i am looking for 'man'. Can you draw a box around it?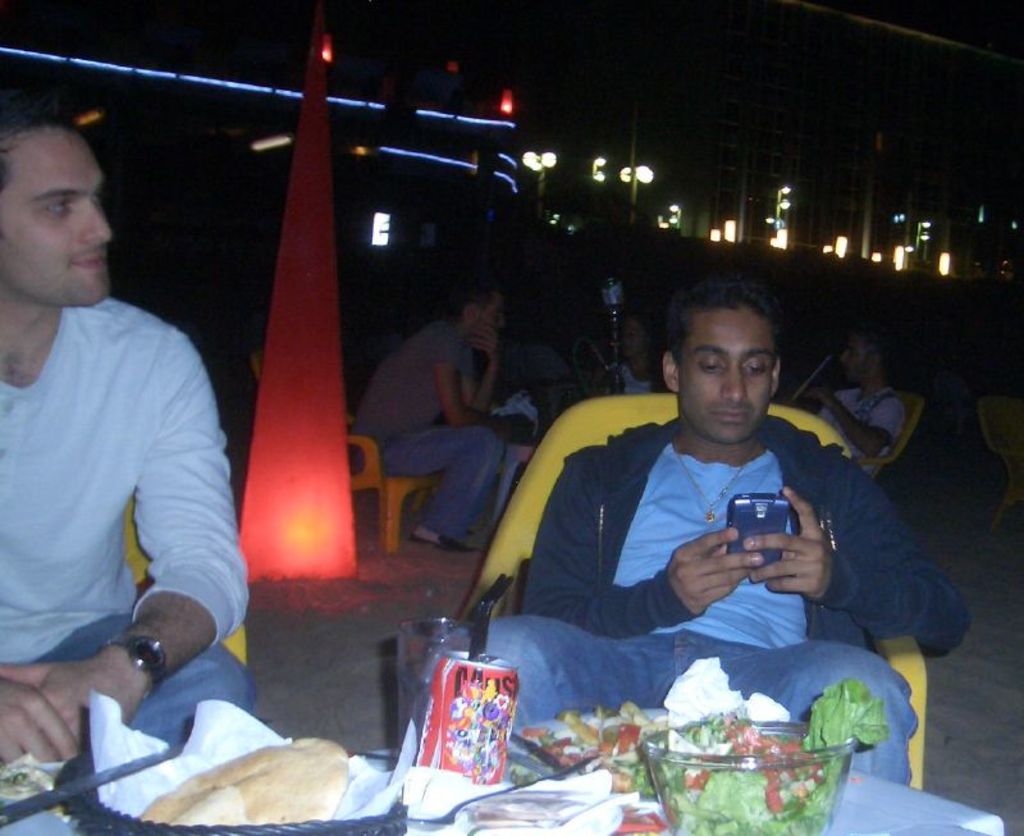
Sure, the bounding box is pyautogui.locateOnScreen(803, 324, 915, 475).
